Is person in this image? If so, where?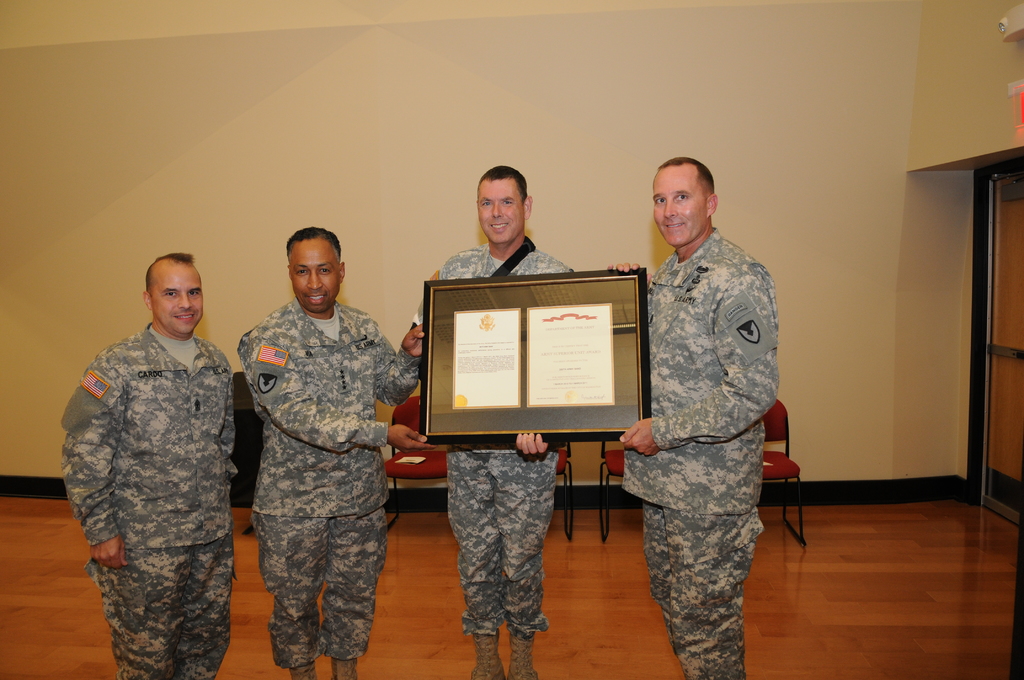
Yes, at region(410, 164, 574, 679).
